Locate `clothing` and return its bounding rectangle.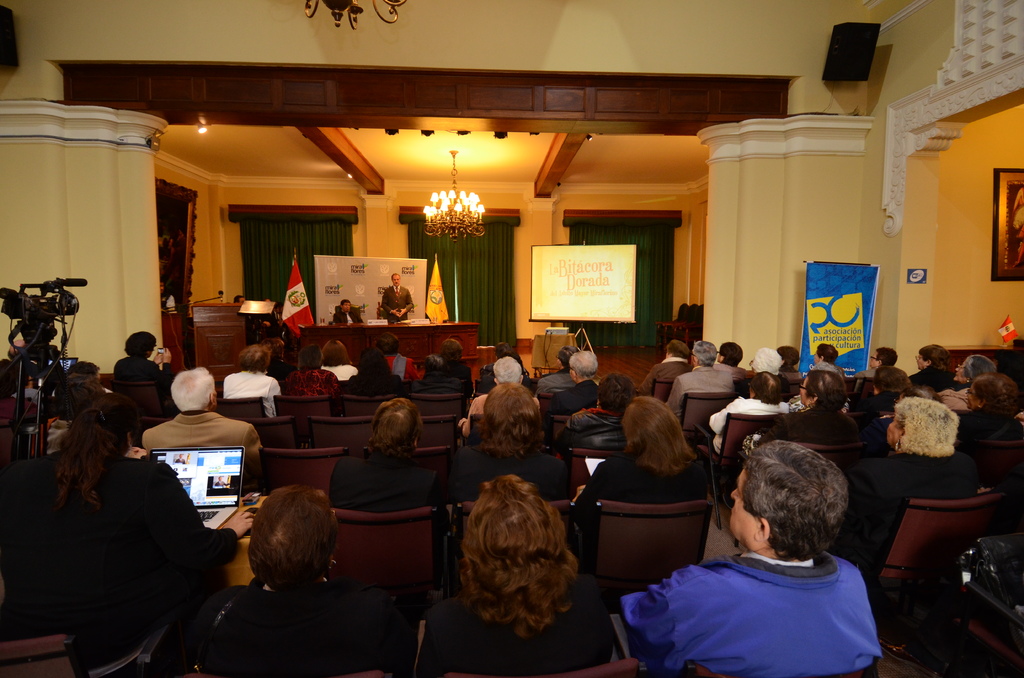
region(15, 440, 246, 667).
